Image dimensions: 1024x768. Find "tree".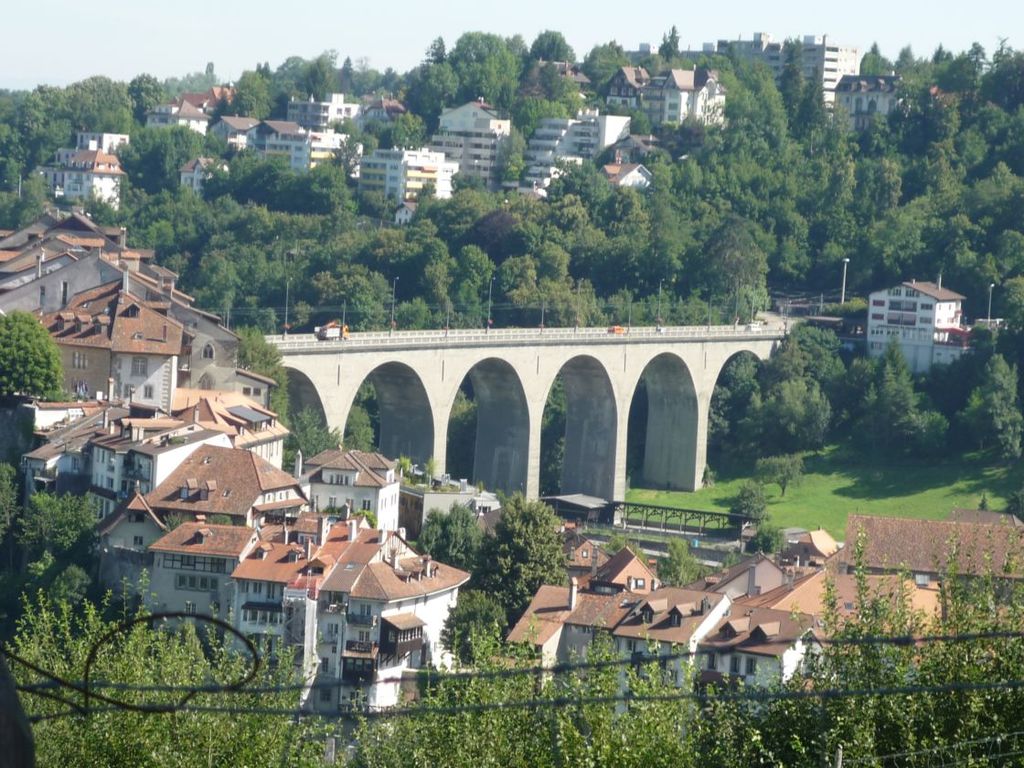
(443, 388, 480, 484).
